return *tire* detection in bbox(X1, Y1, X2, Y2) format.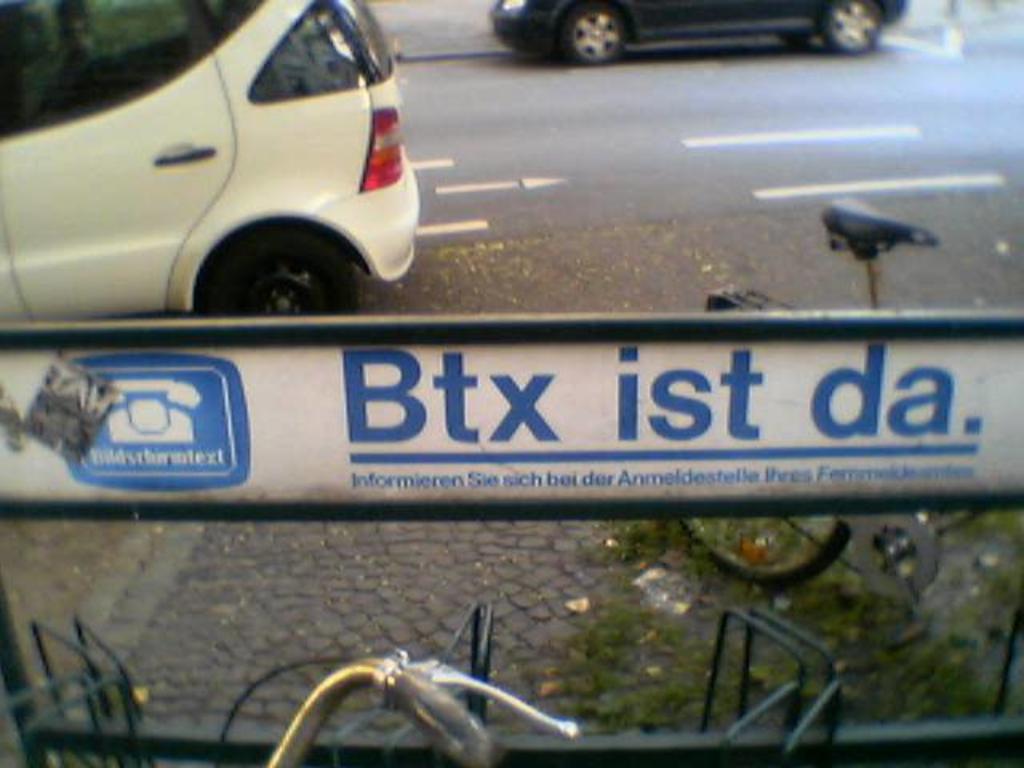
bbox(557, 0, 629, 64).
